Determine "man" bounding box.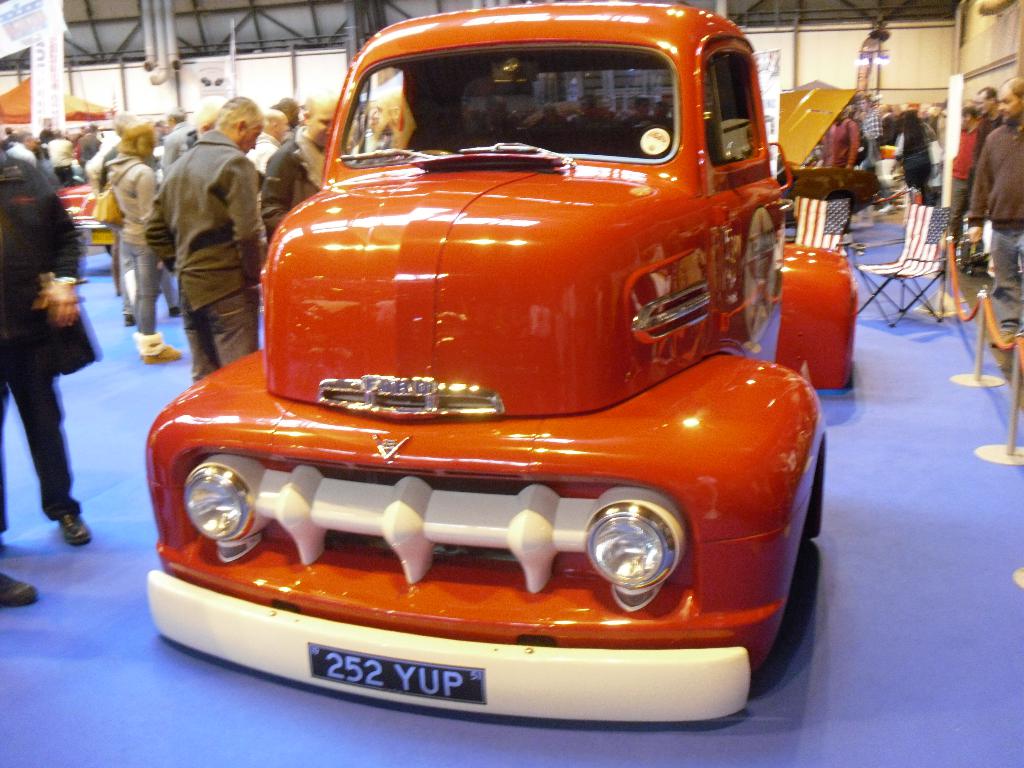
Determined: pyautogui.locateOnScreen(148, 93, 259, 372).
